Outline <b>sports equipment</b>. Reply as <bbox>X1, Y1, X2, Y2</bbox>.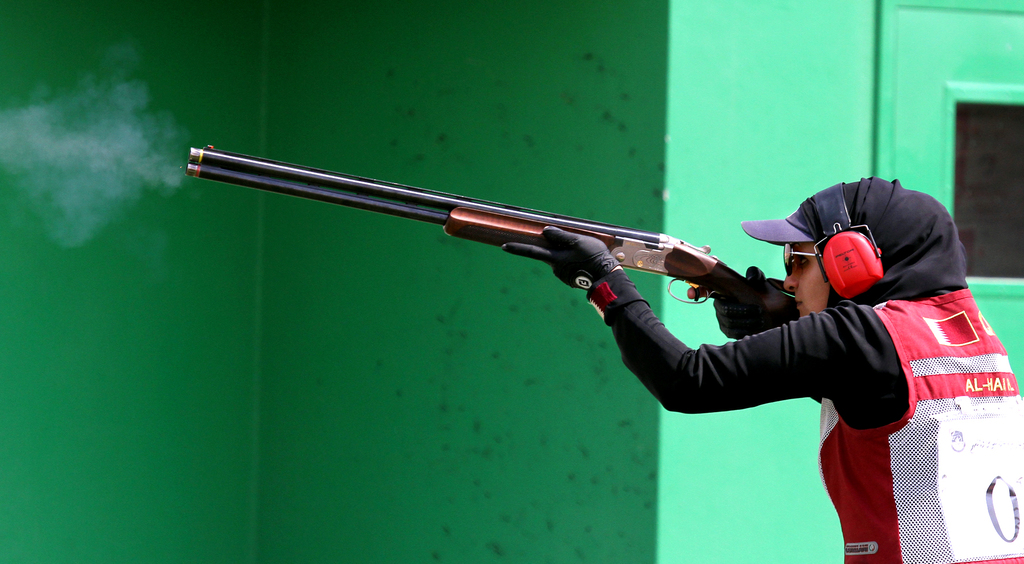
<bbox>490, 220, 649, 333</bbox>.
